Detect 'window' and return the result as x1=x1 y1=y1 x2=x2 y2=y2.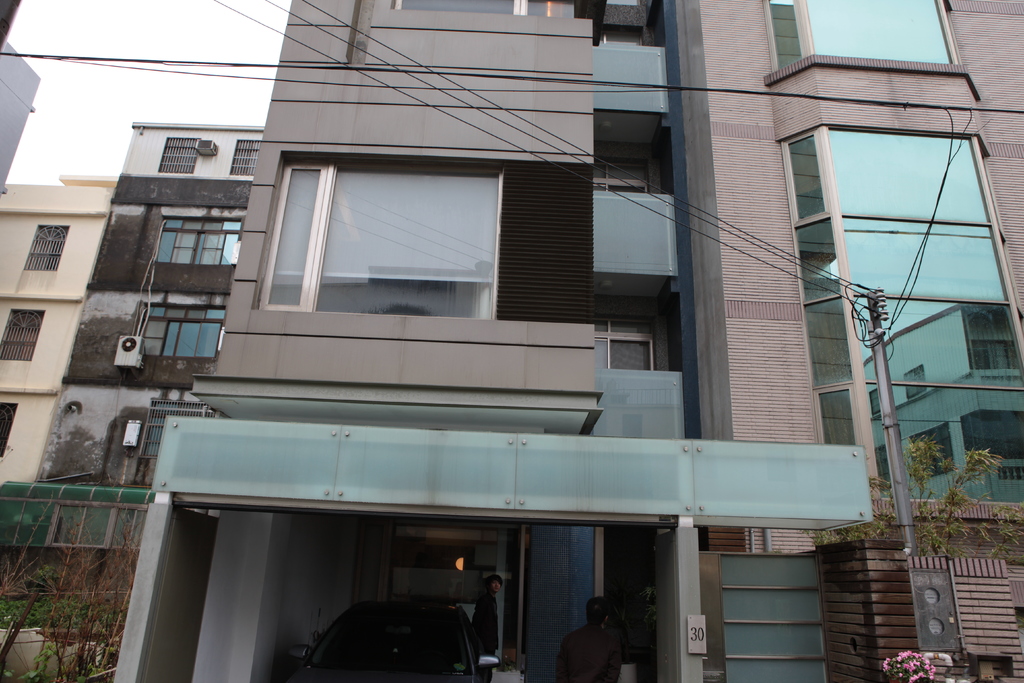
x1=904 y1=362 x2=927 y2=398.
